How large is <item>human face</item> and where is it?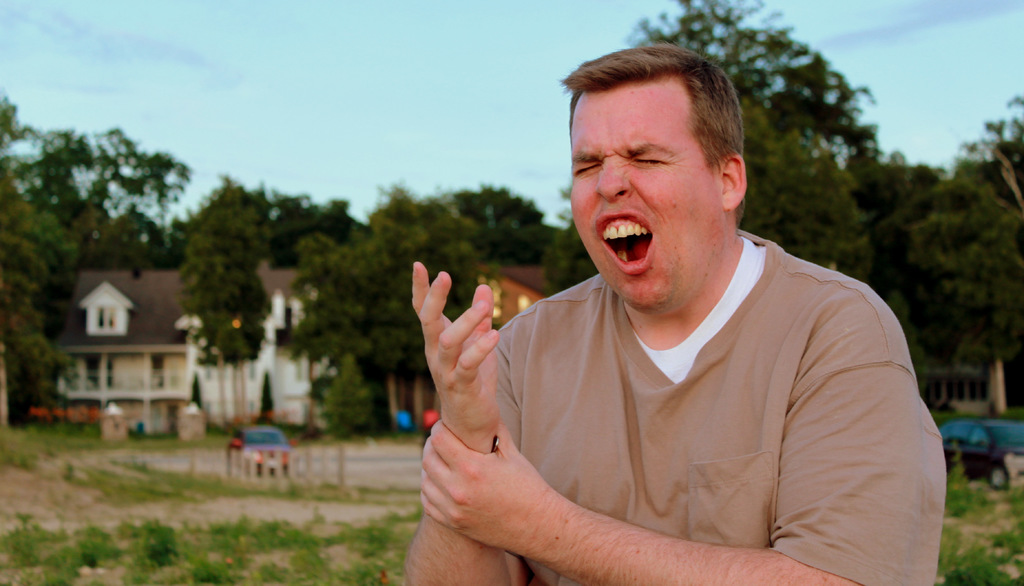
Bounding box: 568 77 714 314.
